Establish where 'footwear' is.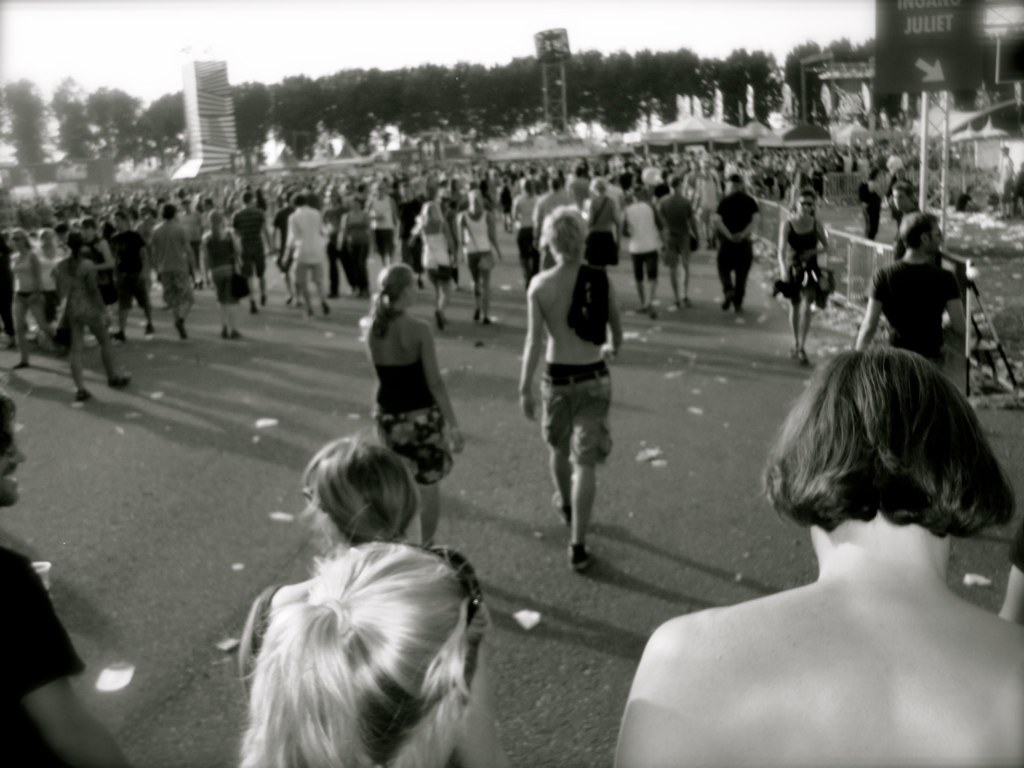
Established at 222/325/238/337.
